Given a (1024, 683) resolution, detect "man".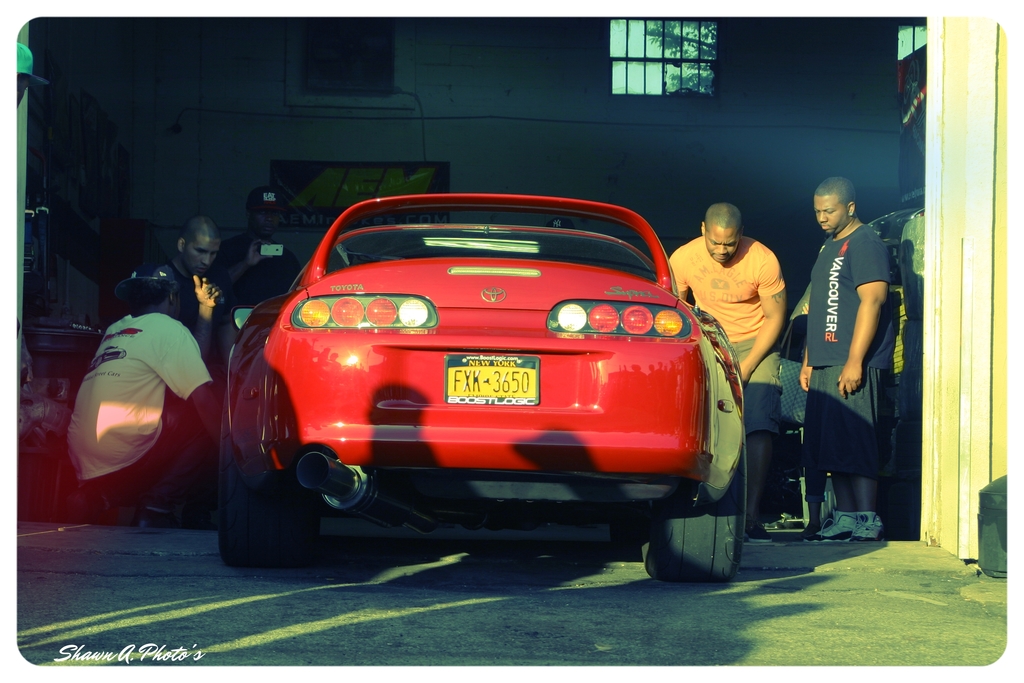
810/179/883/547.
